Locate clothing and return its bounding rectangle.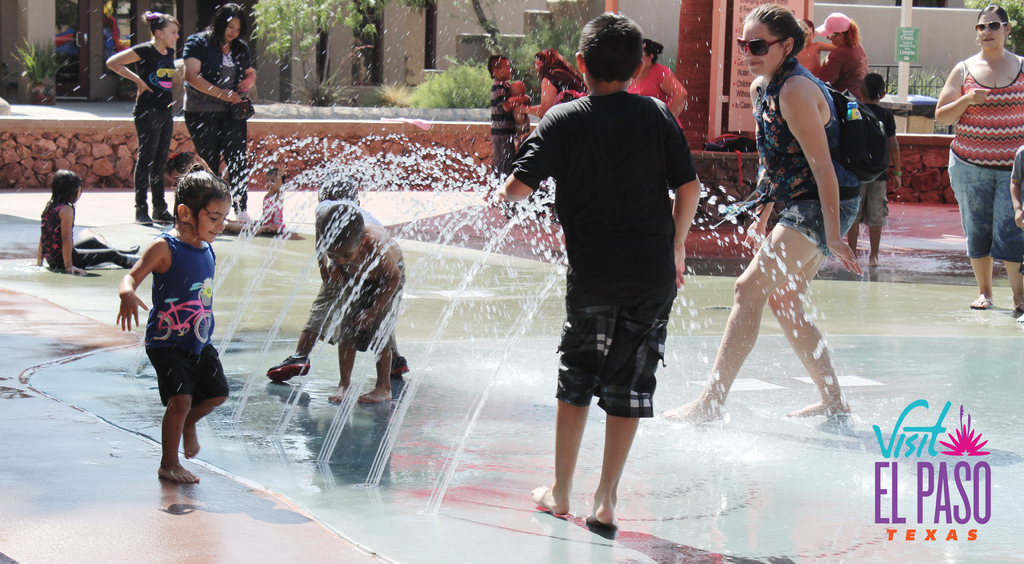
crop(534, 46, 583, 104).
